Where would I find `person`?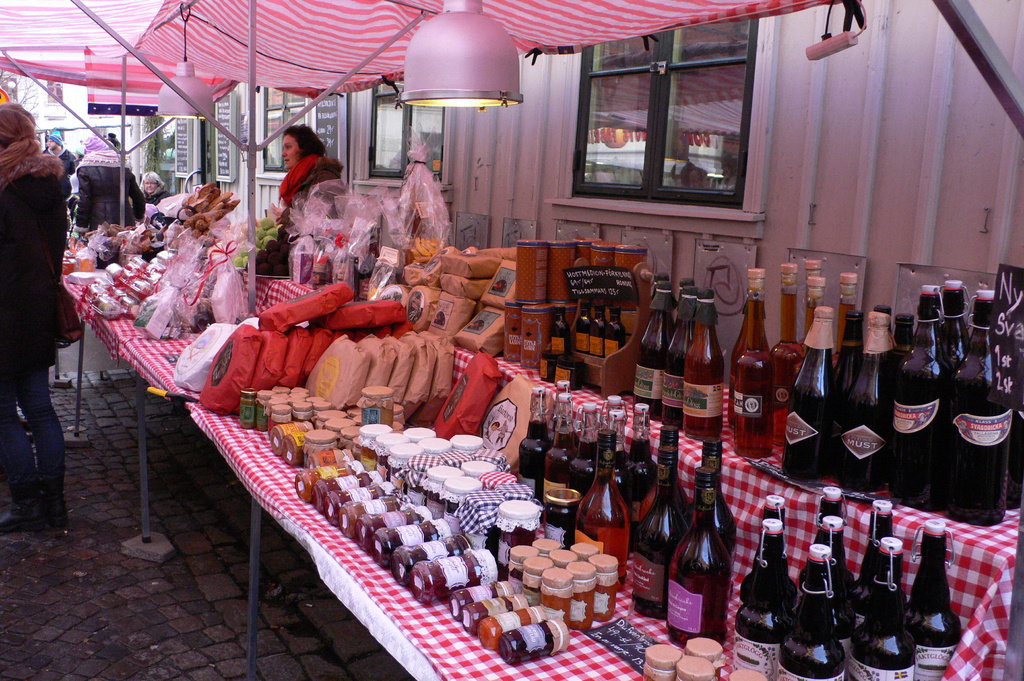
At crop(258, 115, 339, 256).
